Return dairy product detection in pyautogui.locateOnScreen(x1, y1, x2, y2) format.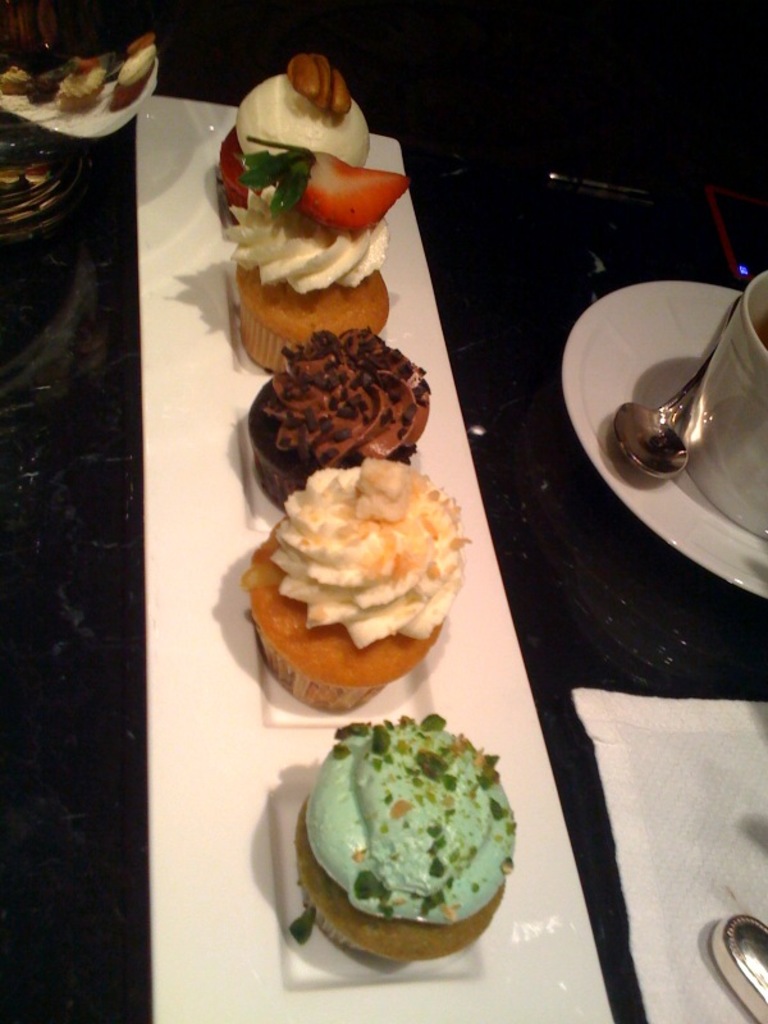
pyautogui.locateOnScreen(262, 460, 476, 657).
